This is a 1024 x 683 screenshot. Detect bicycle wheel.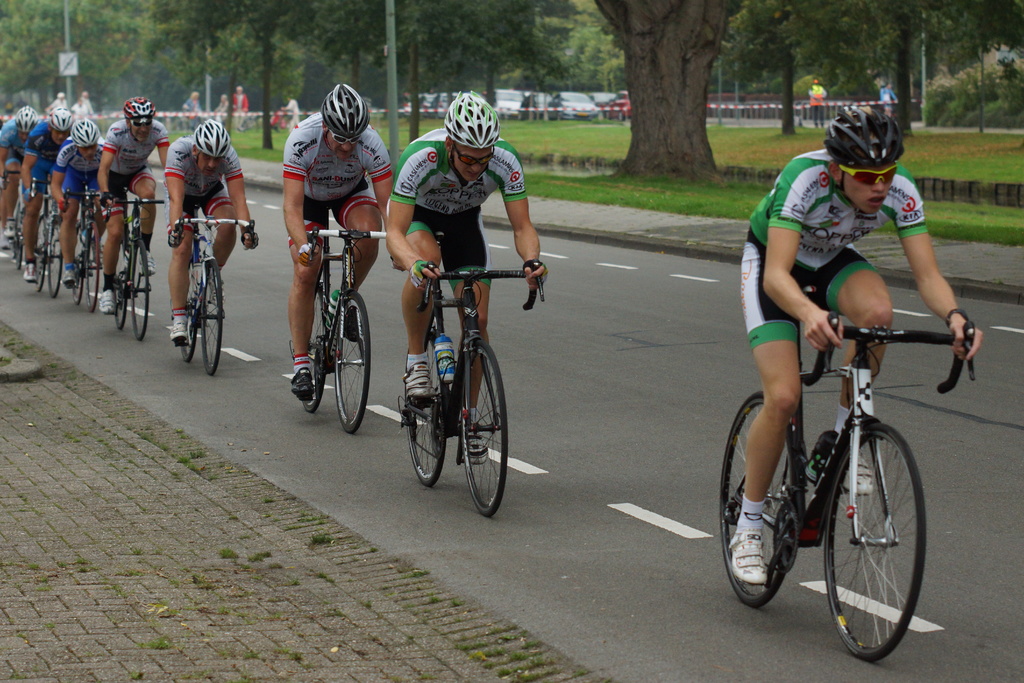
bbox(304, 284, 329, 413).
